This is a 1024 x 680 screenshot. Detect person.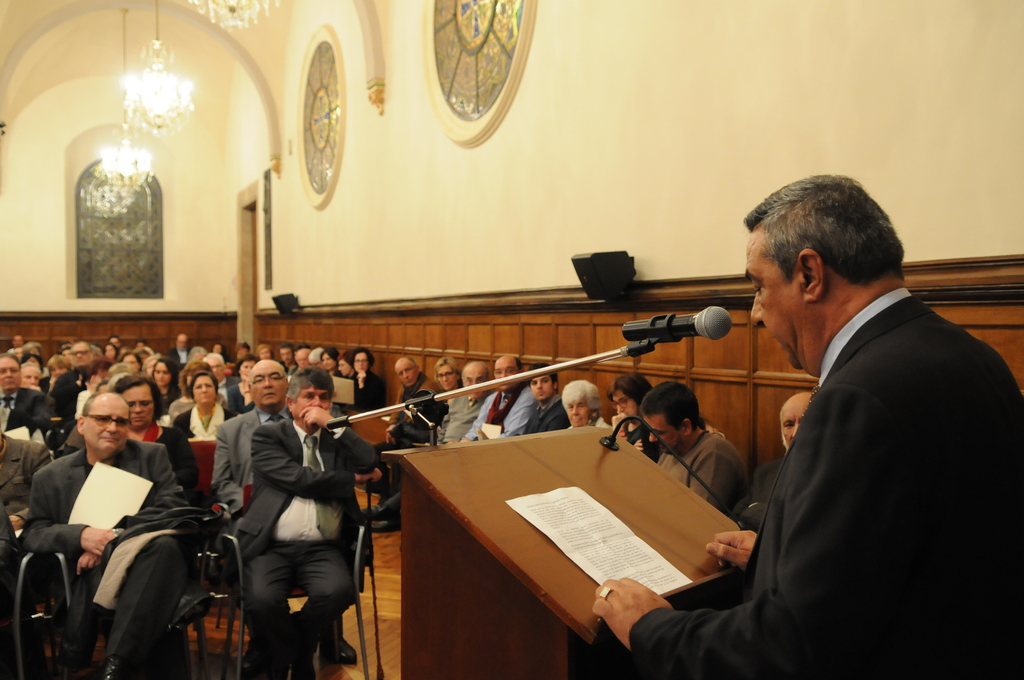
(x1=520, y1=366, x2=569, y2=433).
